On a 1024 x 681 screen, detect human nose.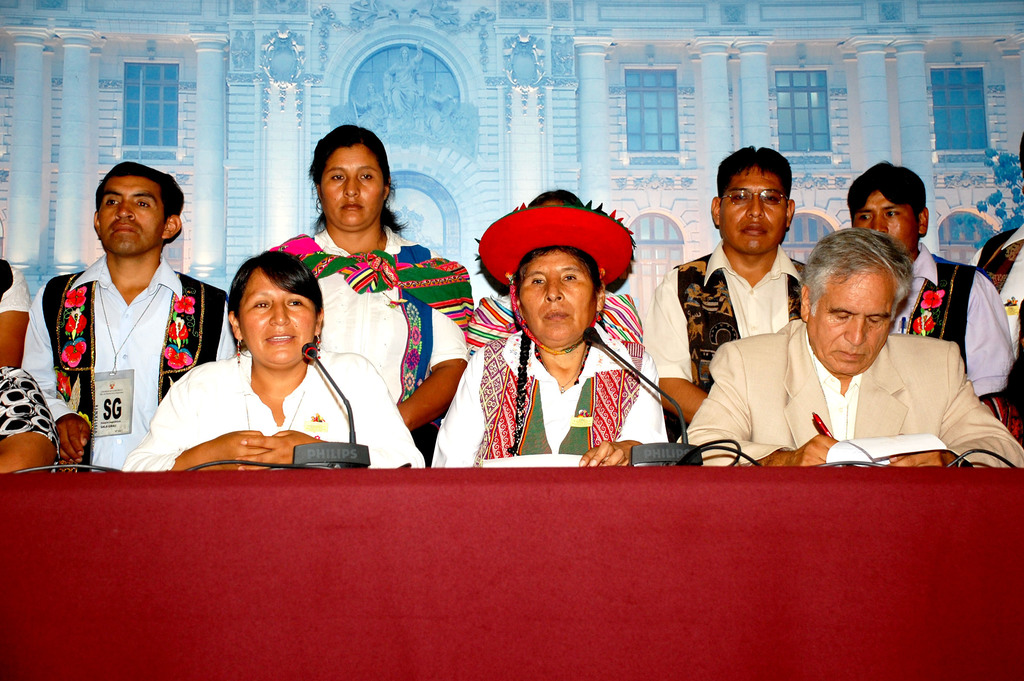
bbox=(114, 204, 136, 222).
